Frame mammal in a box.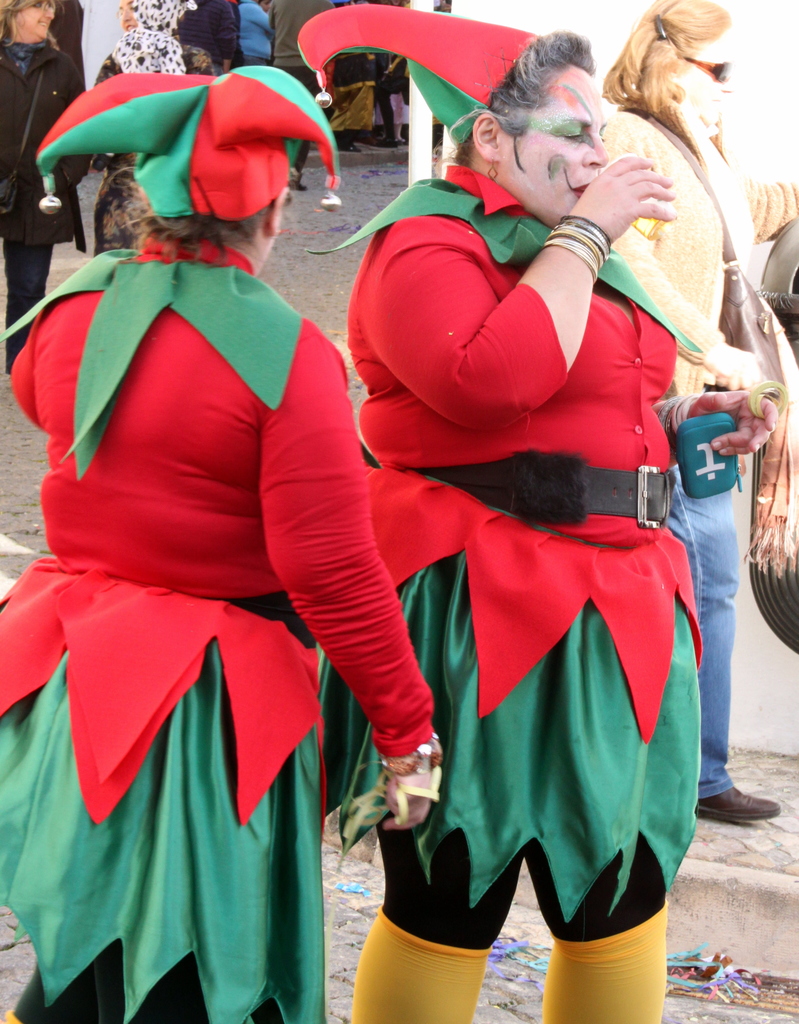
crop(268, 0, 334, 189).
